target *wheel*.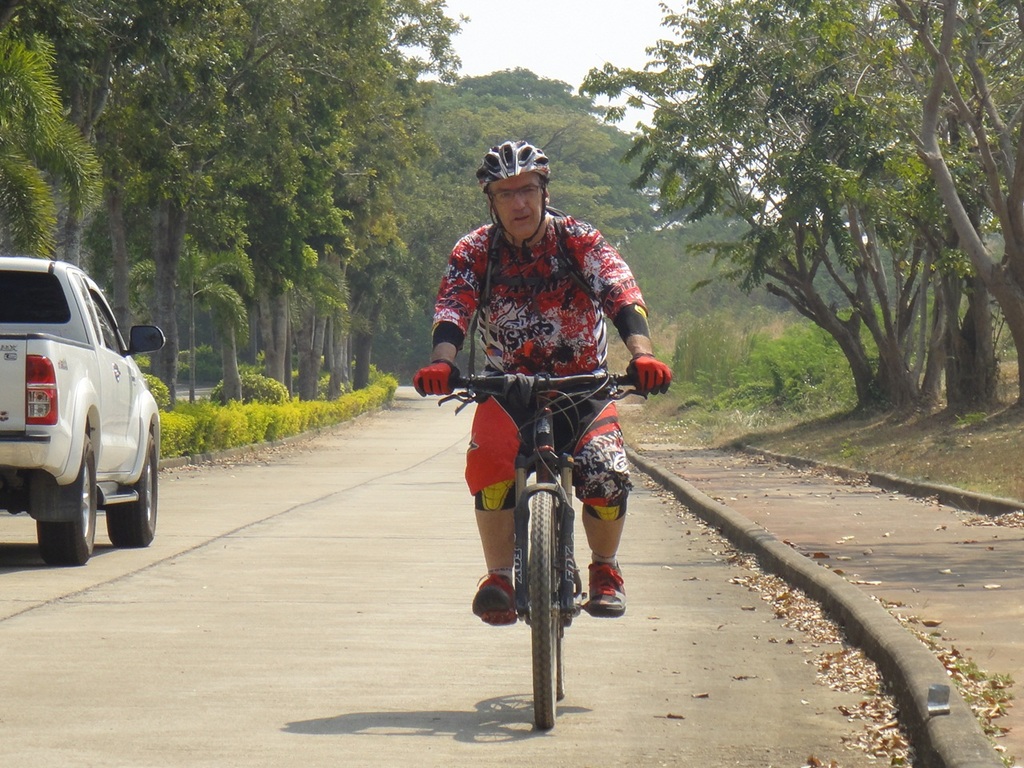
Target region: Rect(113, 430, 161, 546).
